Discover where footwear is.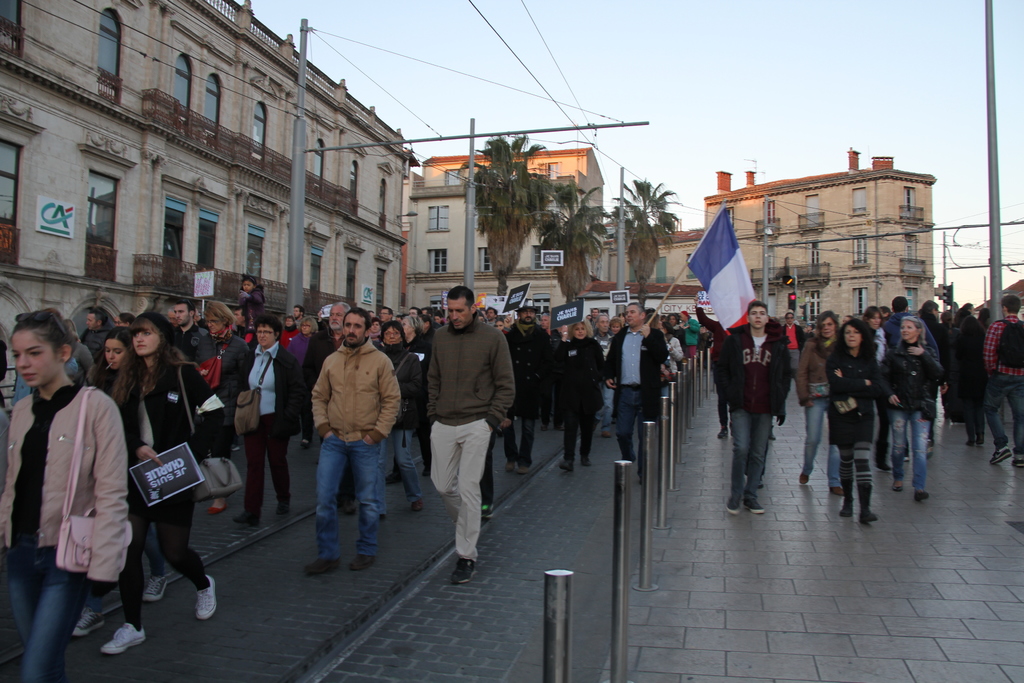
Discovered at [x1=1020, y1=447, x2=1023, y2=467].
